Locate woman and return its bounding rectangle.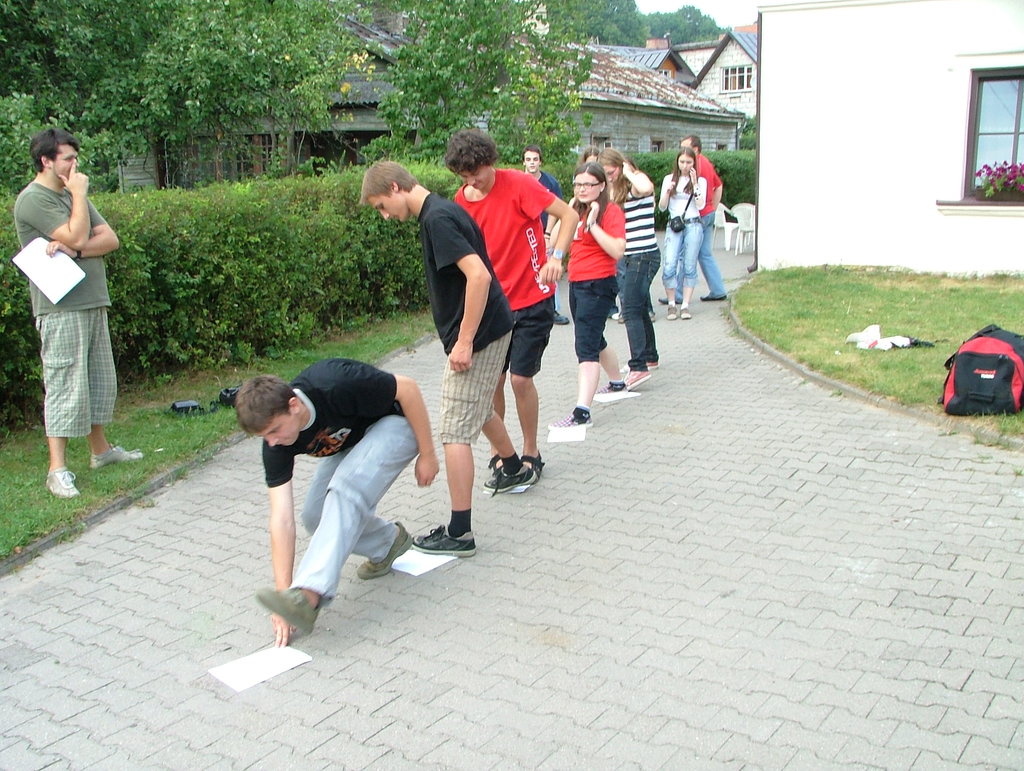
600,149,662,383.
